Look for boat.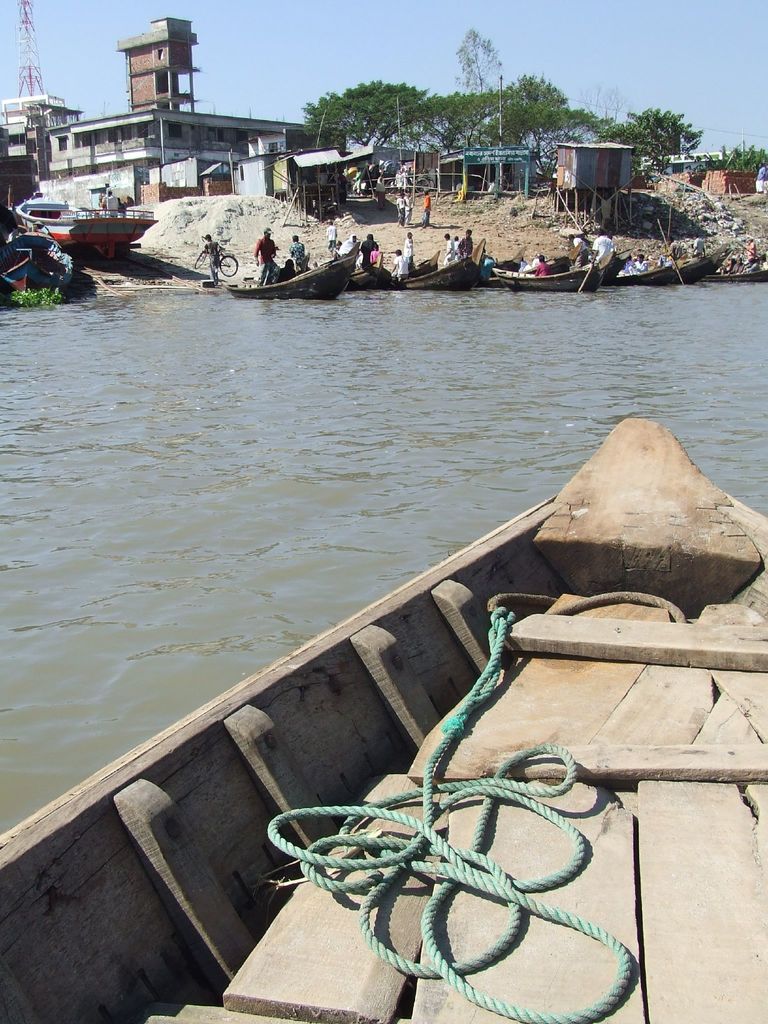
Found: x1=694 y1=264 x2=767 y2=282.
